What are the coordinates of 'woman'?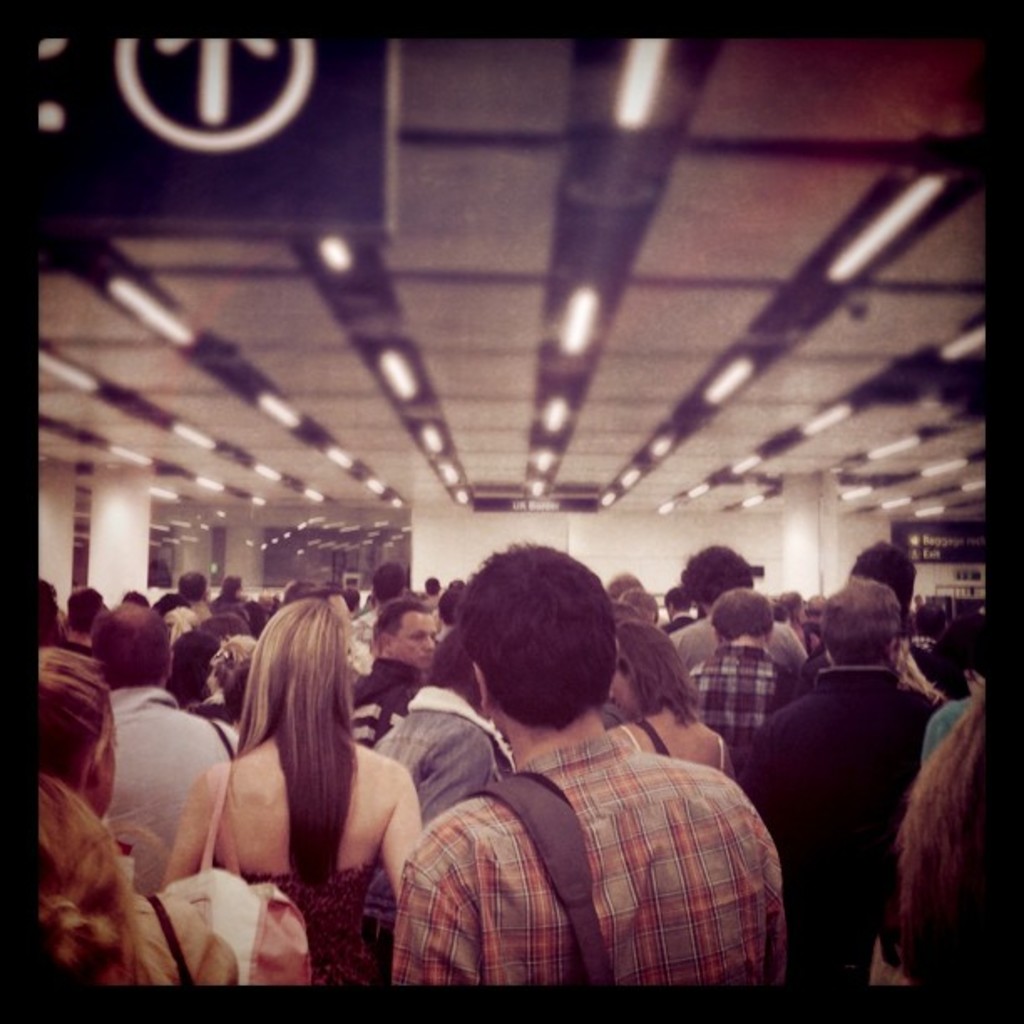
left=149, top=587, right=432, bottom=1001.
